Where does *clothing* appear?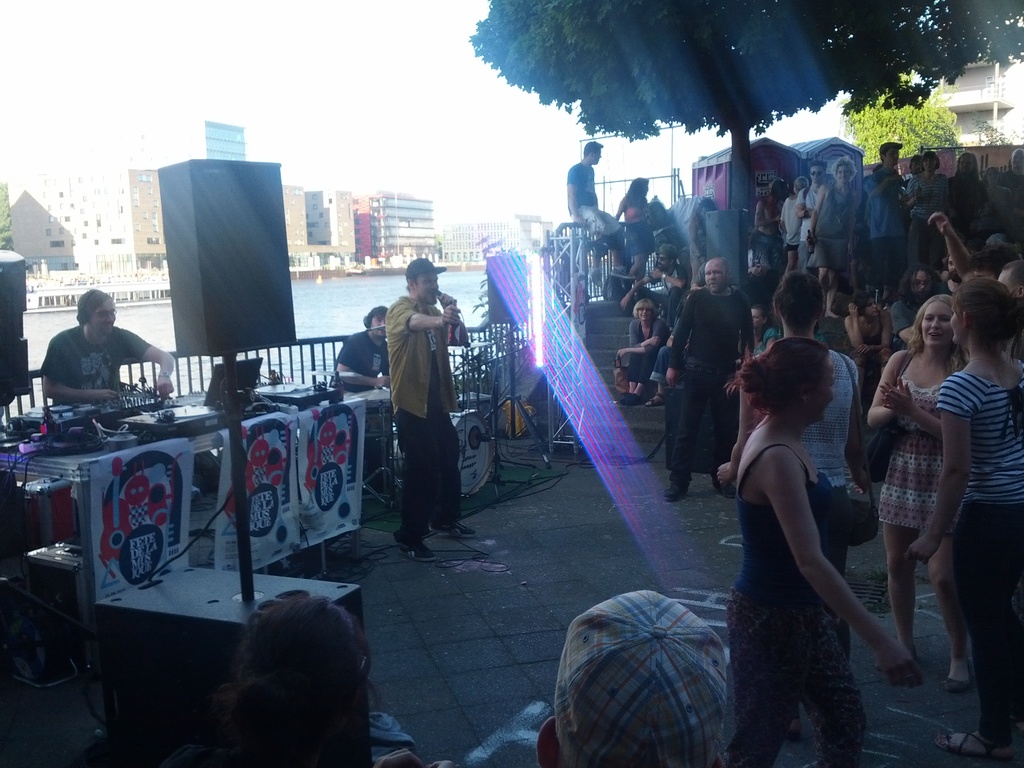
Appears at {"x1": 904, "y1": 179, "x2": 943, "y2": 253}.
